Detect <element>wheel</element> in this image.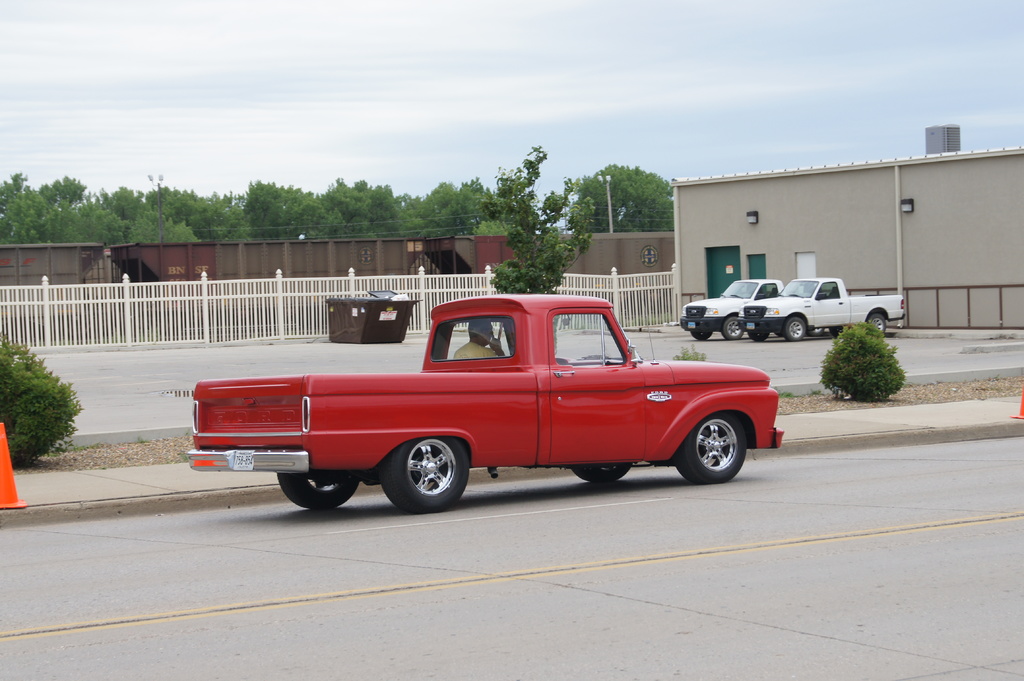
Detection: [x1=723, y1=314, x2=743, y2=345].
